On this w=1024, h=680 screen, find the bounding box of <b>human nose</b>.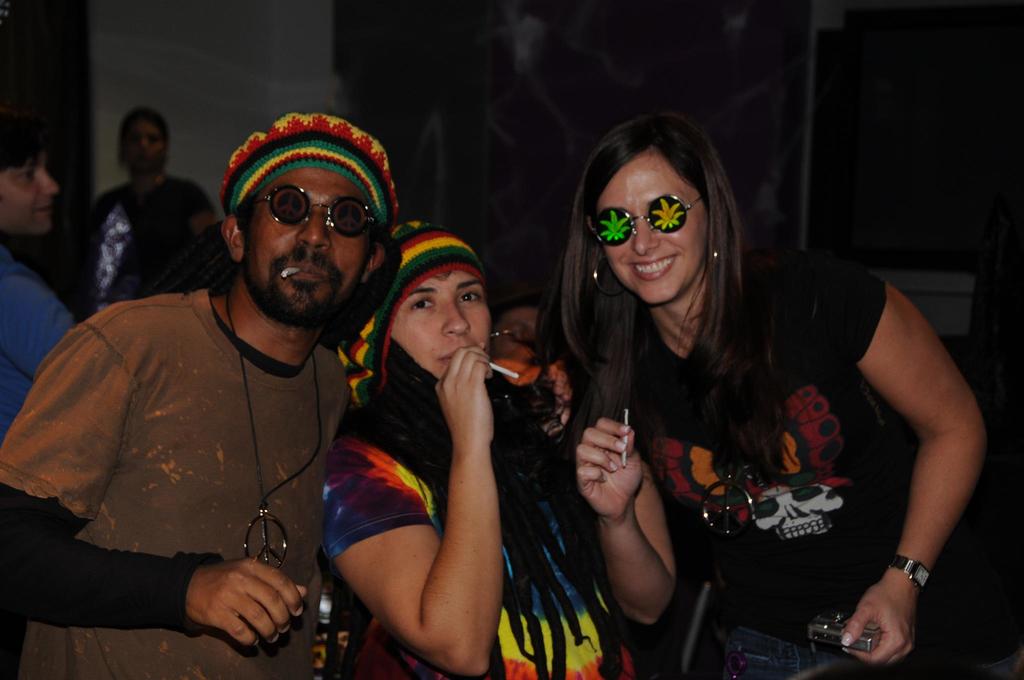
Bounding box: rect(631, 216, 659, 258).
